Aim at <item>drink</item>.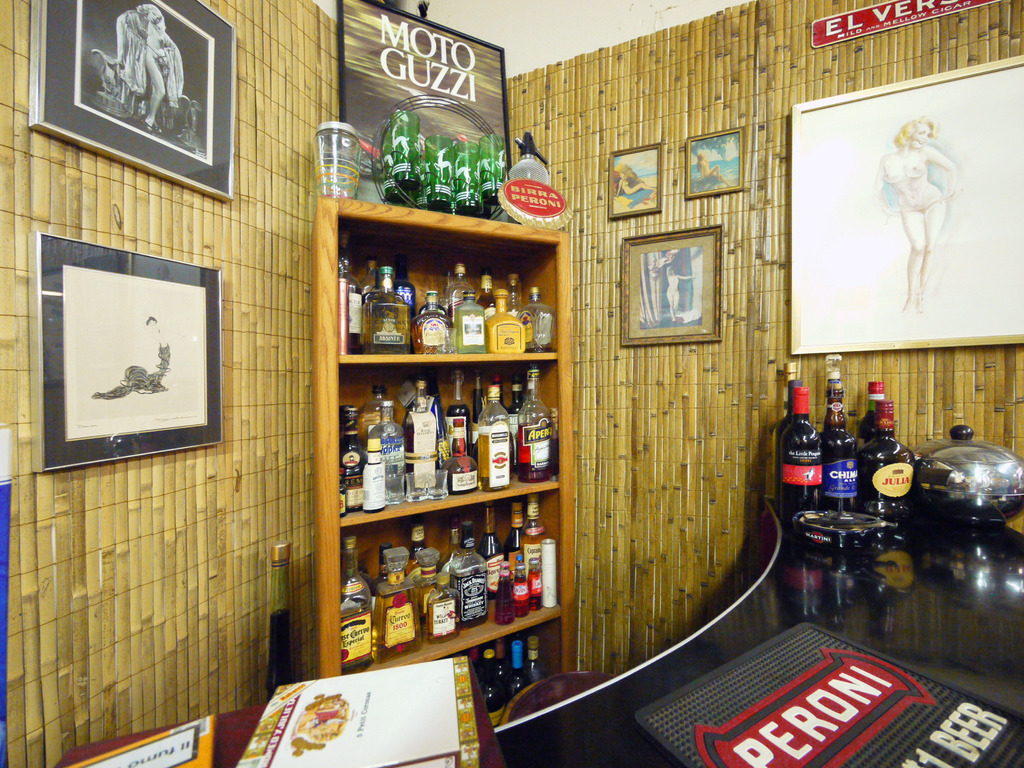
Aimed at bbox=(338, 372, 557, 515).
